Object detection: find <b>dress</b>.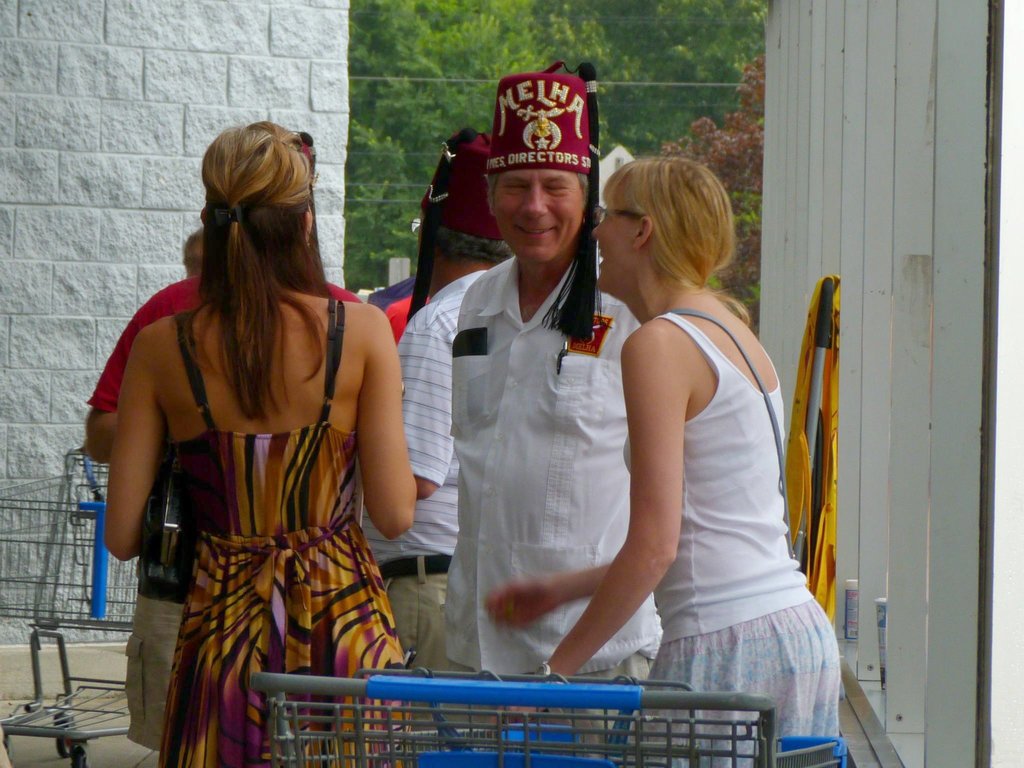
{"x1": 151, "y1": 294, "x2": 401, "y2": 766}.
